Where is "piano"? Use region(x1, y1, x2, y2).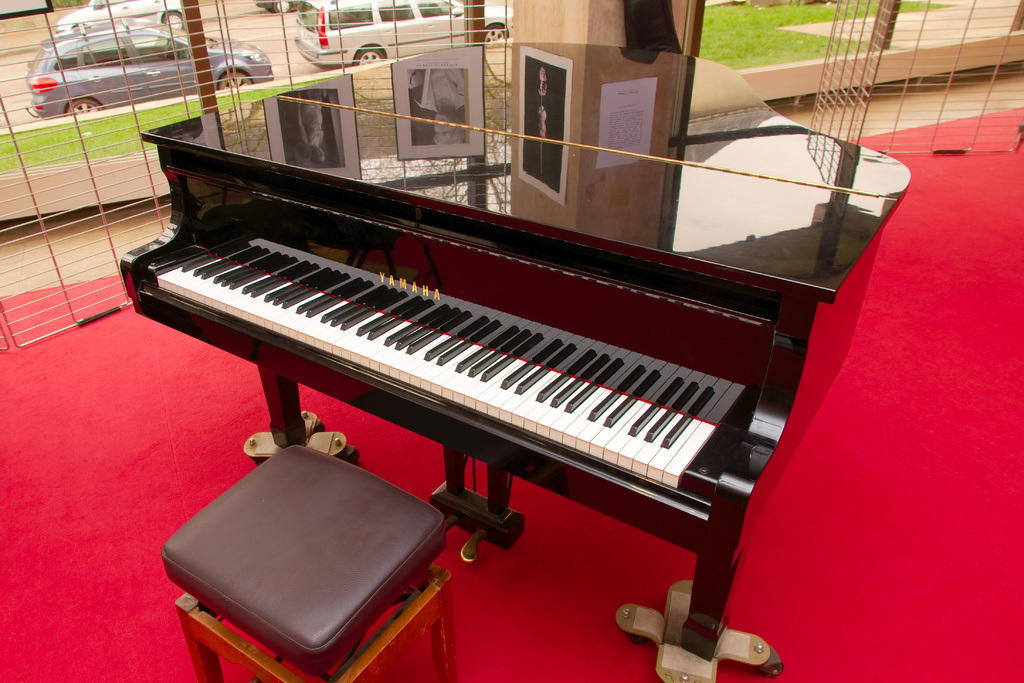
region(115, 37, 917, 682).
